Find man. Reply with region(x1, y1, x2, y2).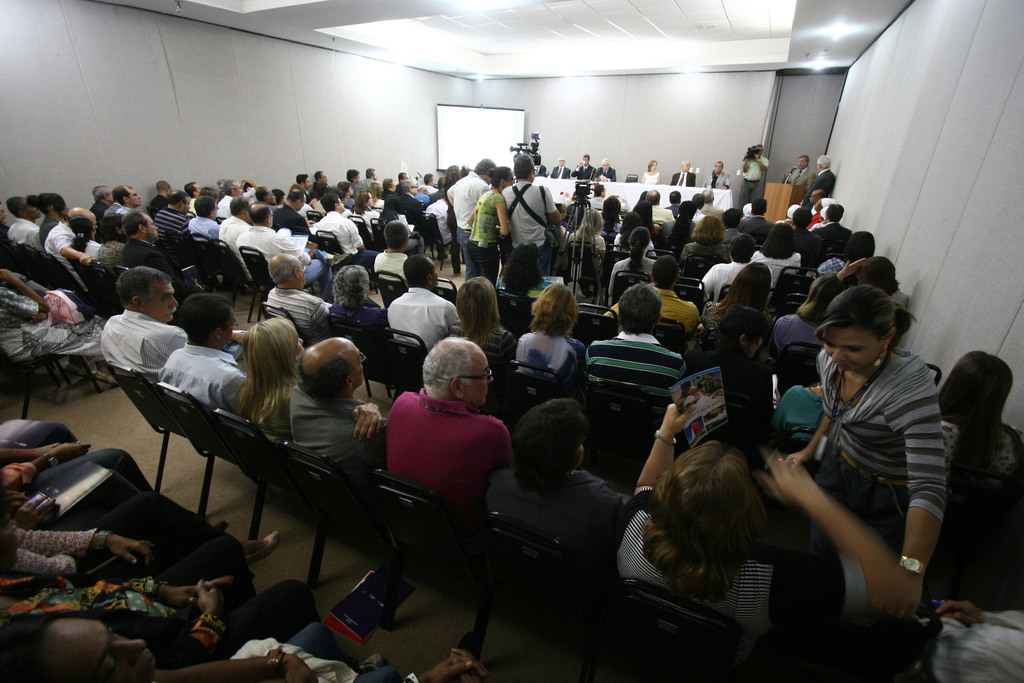
region(643, 186, 675, 221).
